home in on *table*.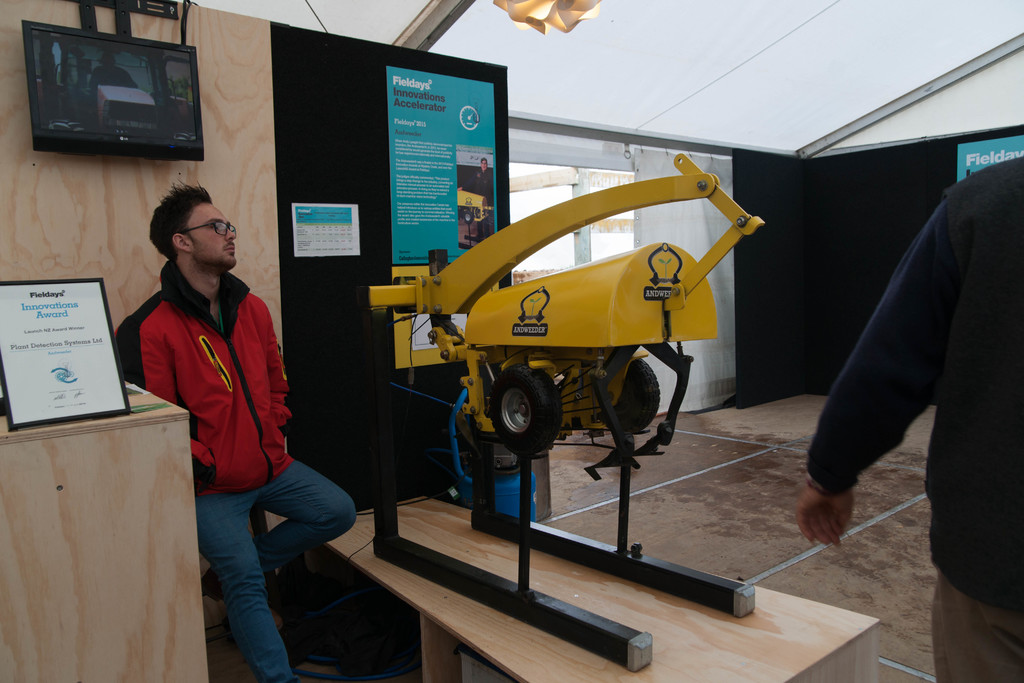
Homed in at Rect(0, 378, 214, 682).
